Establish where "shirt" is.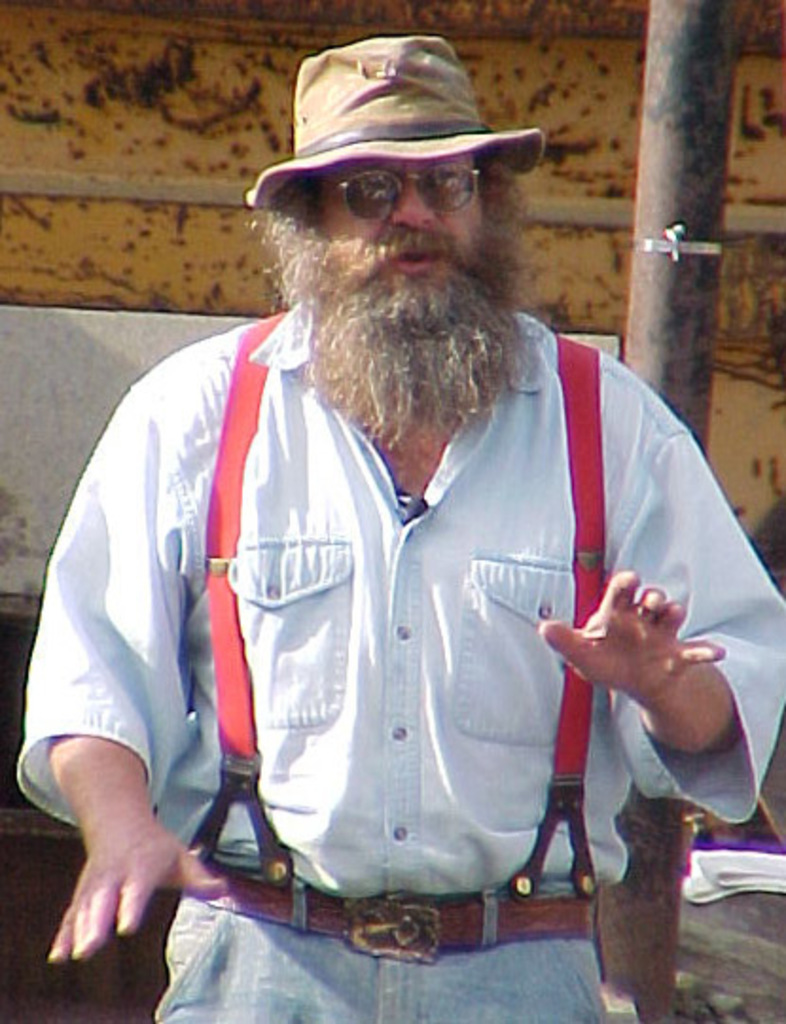
Established at locate(63, 208, 722, 952).
